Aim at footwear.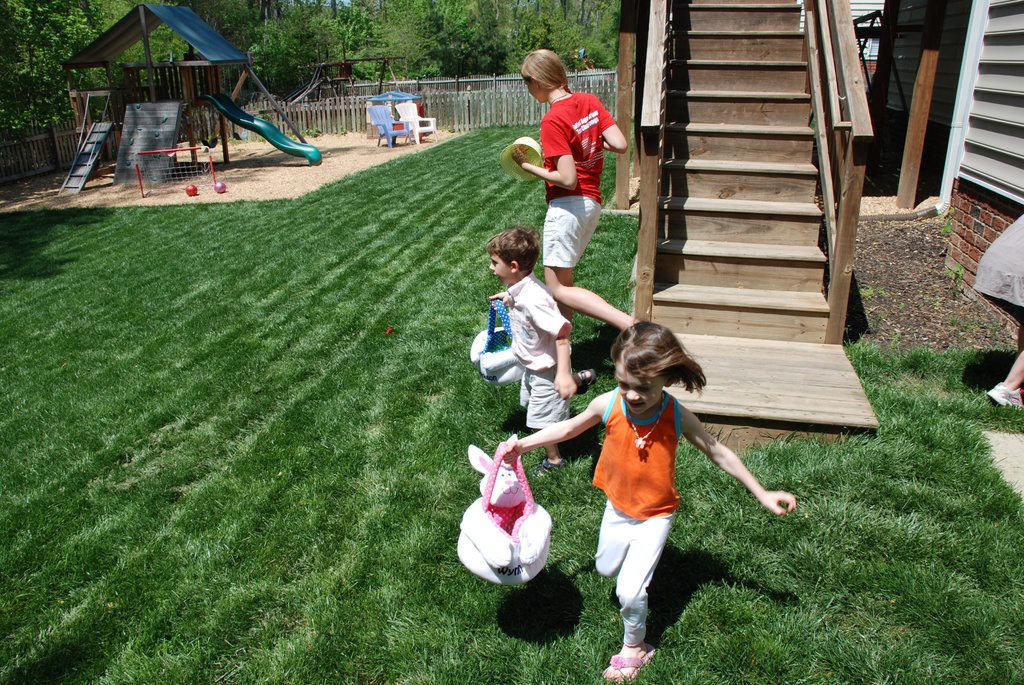
Aimed at 540:455:564:475.
